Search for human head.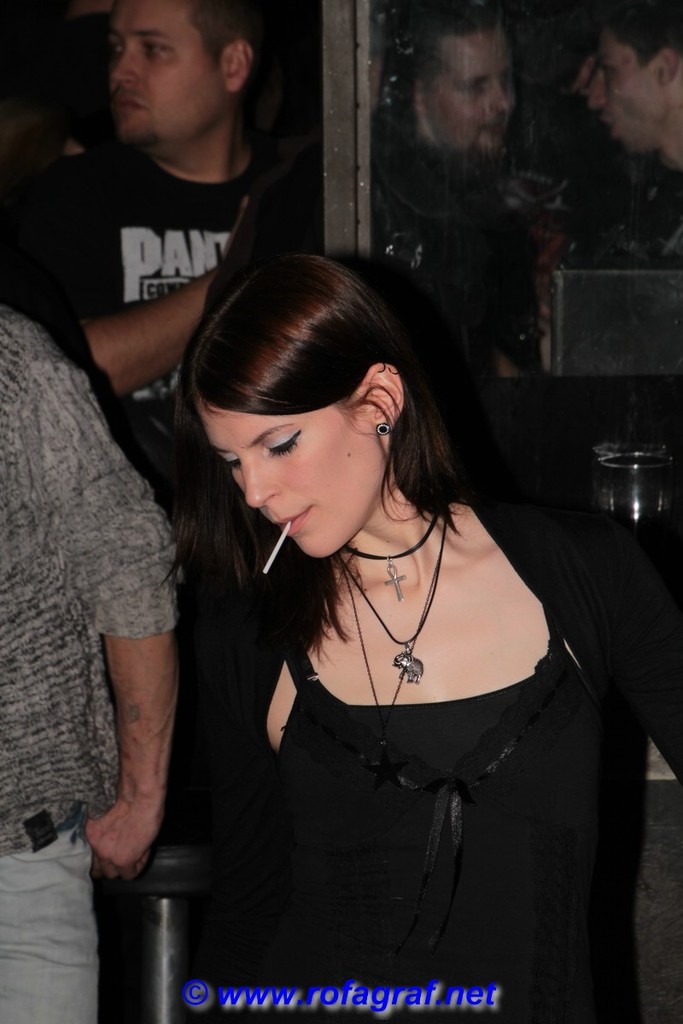
Found at 172, 250, 450, 538.
